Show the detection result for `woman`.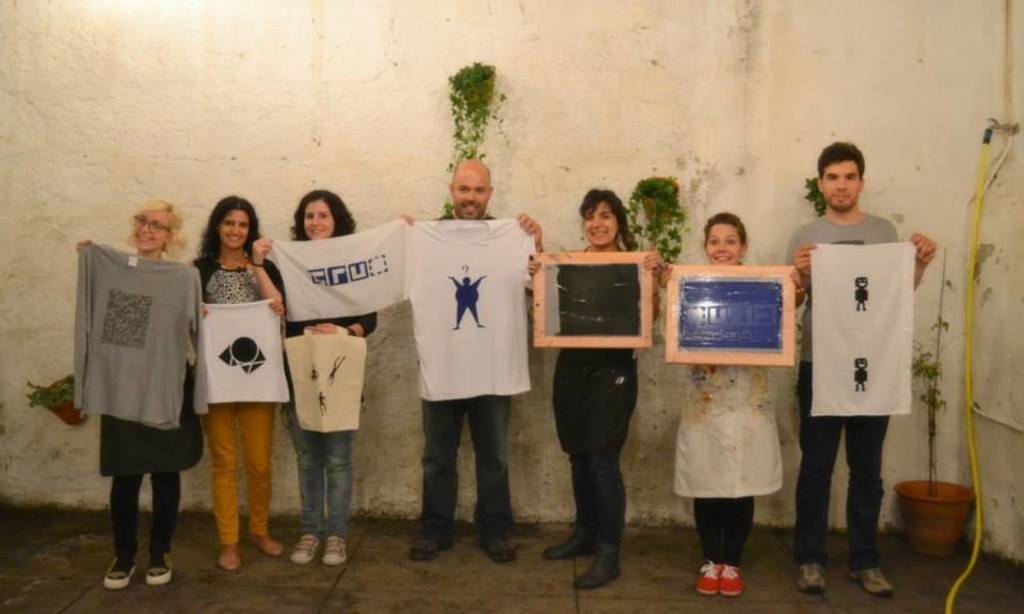
x1=77, y1=195, x2=199, y2=582.
